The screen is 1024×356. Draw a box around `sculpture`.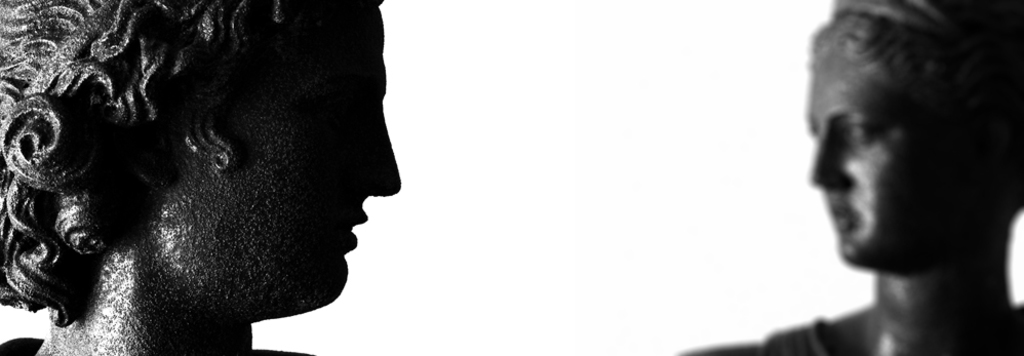
0, 0, 402, 355.
